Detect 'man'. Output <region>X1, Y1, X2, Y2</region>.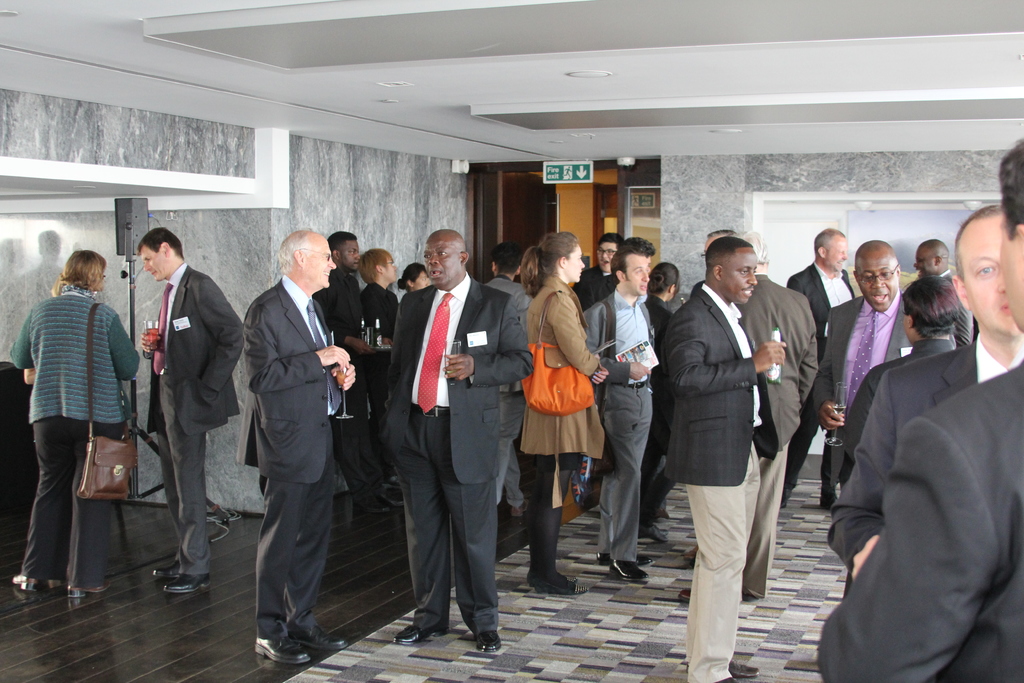
<region>838, 274, 968, 473</region>.
